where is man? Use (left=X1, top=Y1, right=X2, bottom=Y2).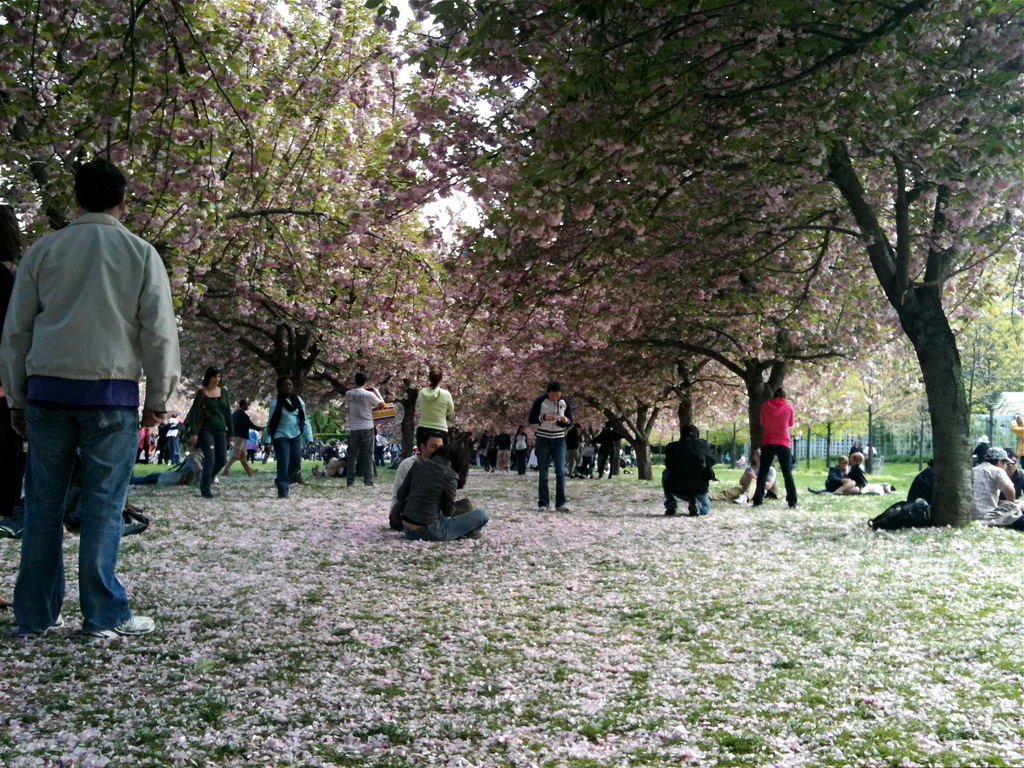
(left=387, top=426, right=456, bottom=517).
